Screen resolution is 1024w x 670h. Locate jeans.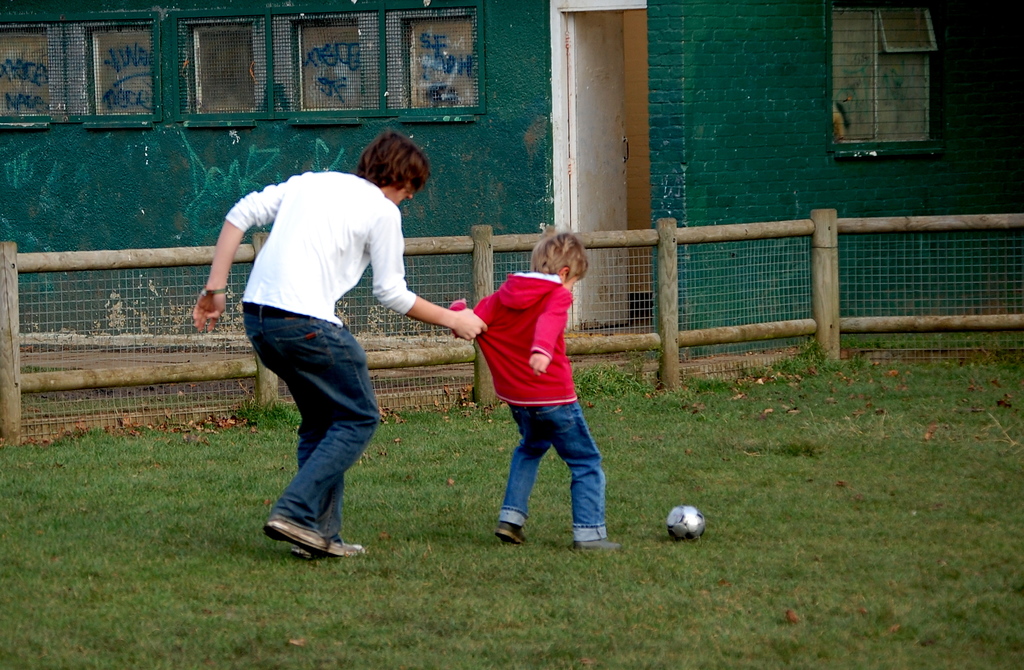
<bbox>481, 393, 605, 555</bbox>.
